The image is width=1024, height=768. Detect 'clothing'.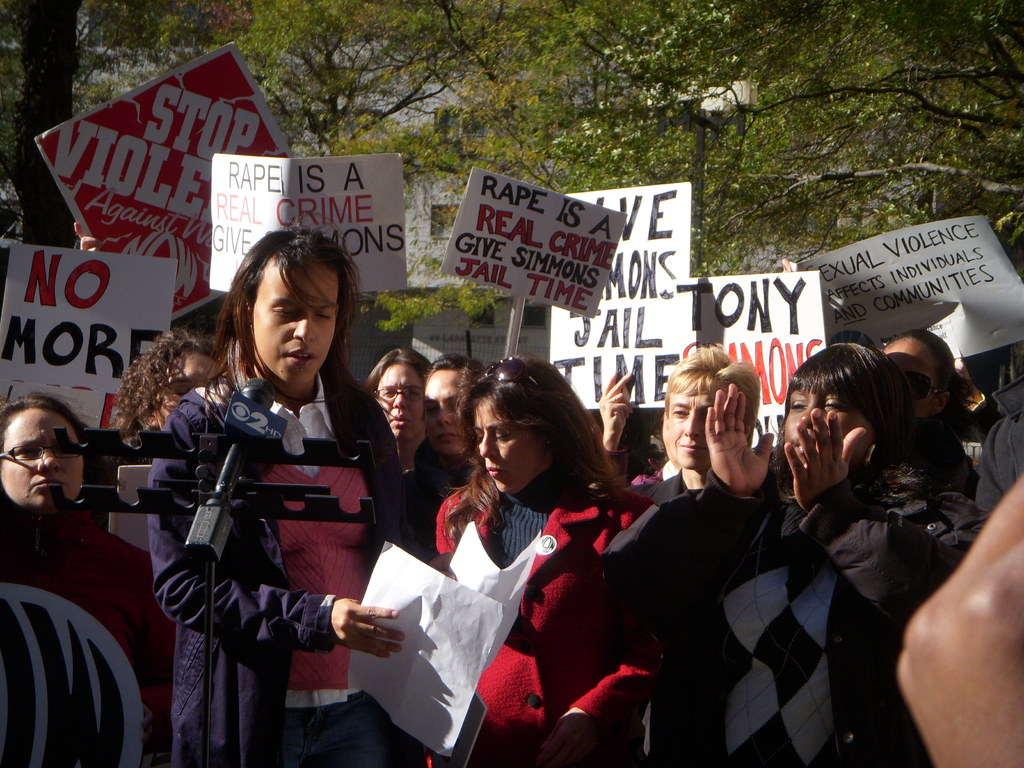
Detection: {"left": 125, "top": 321, "right": 388, "bottom": 742}.
